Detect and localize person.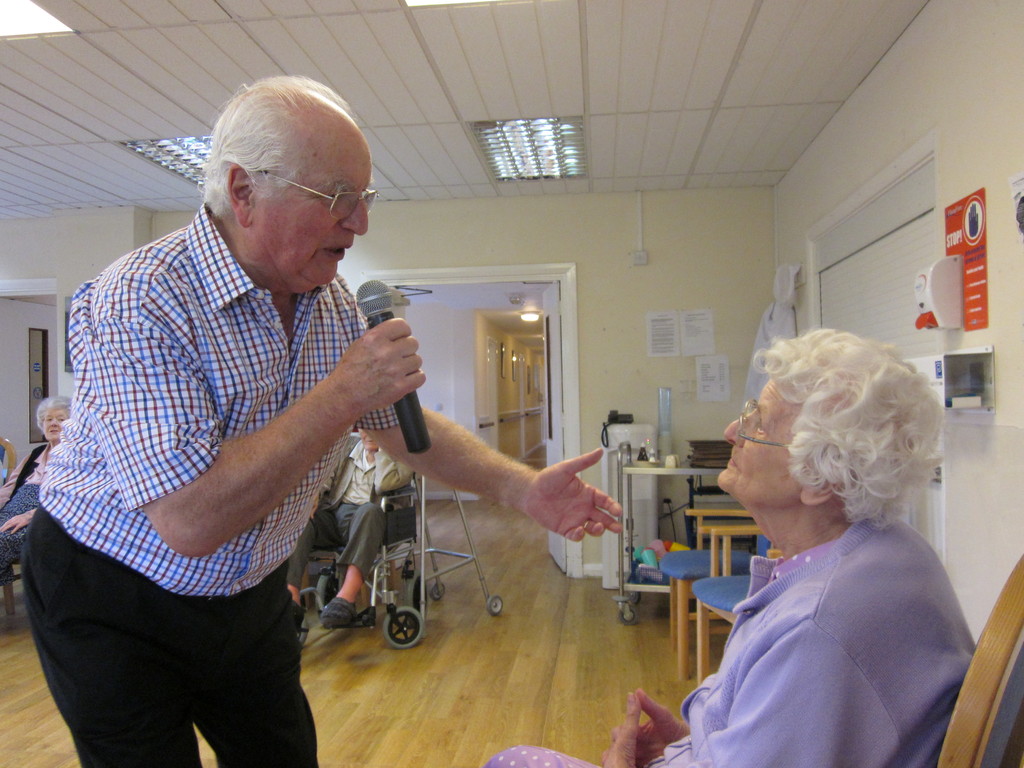
Localized at left=72, top=77, right=487, bottom=750.
